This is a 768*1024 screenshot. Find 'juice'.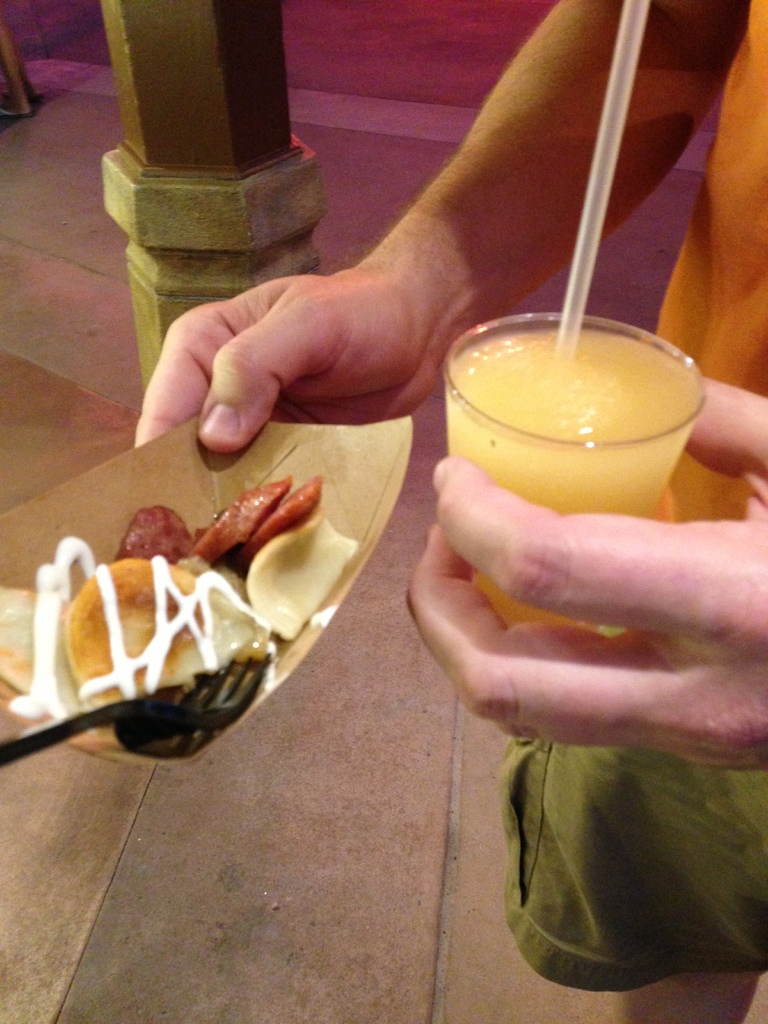
Bounding box: (447, 321, 712, 521).
